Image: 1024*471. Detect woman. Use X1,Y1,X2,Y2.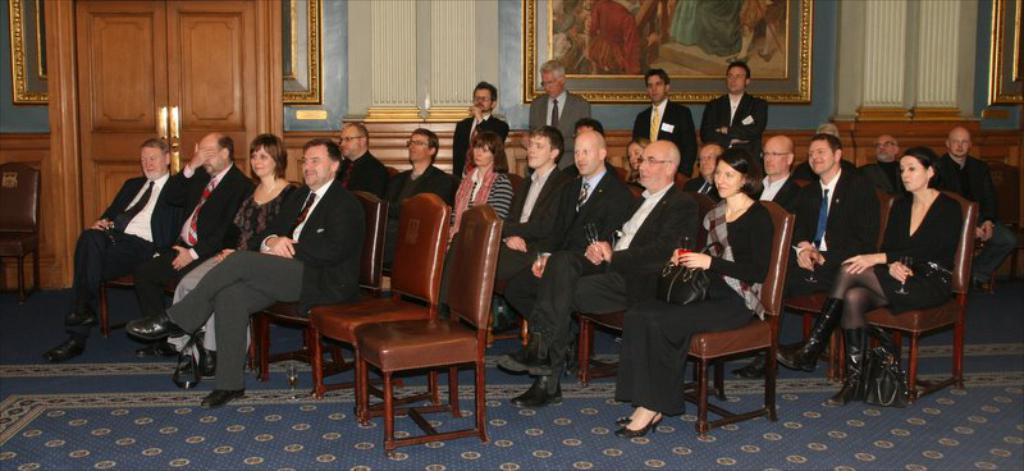
447,132,520,256.
